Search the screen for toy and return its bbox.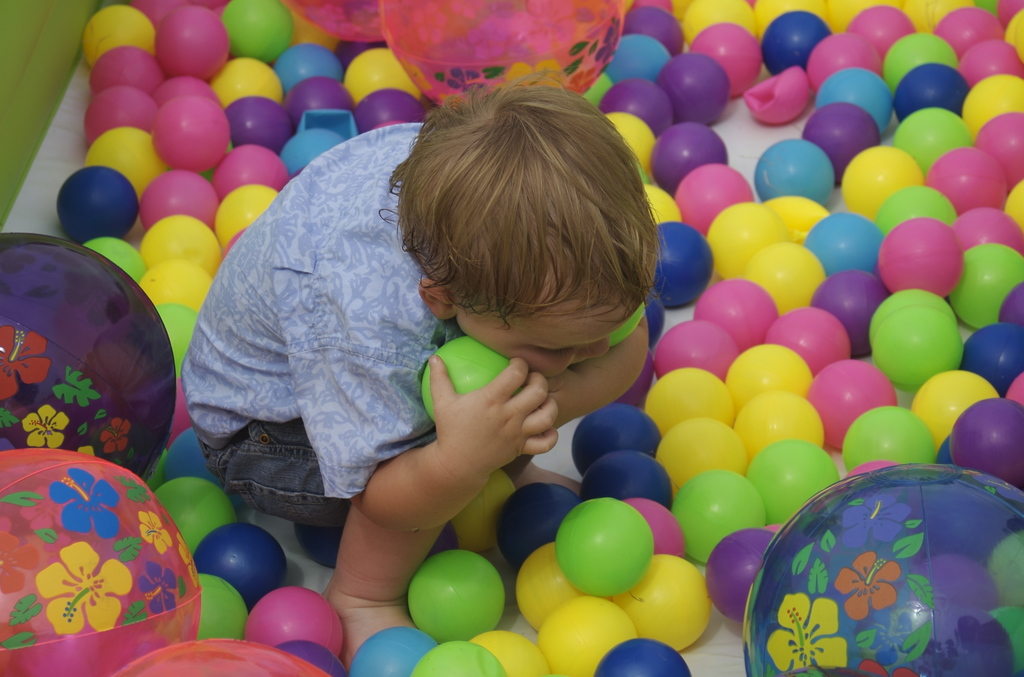
Found: l=82, t=236, r=152, b=283.
